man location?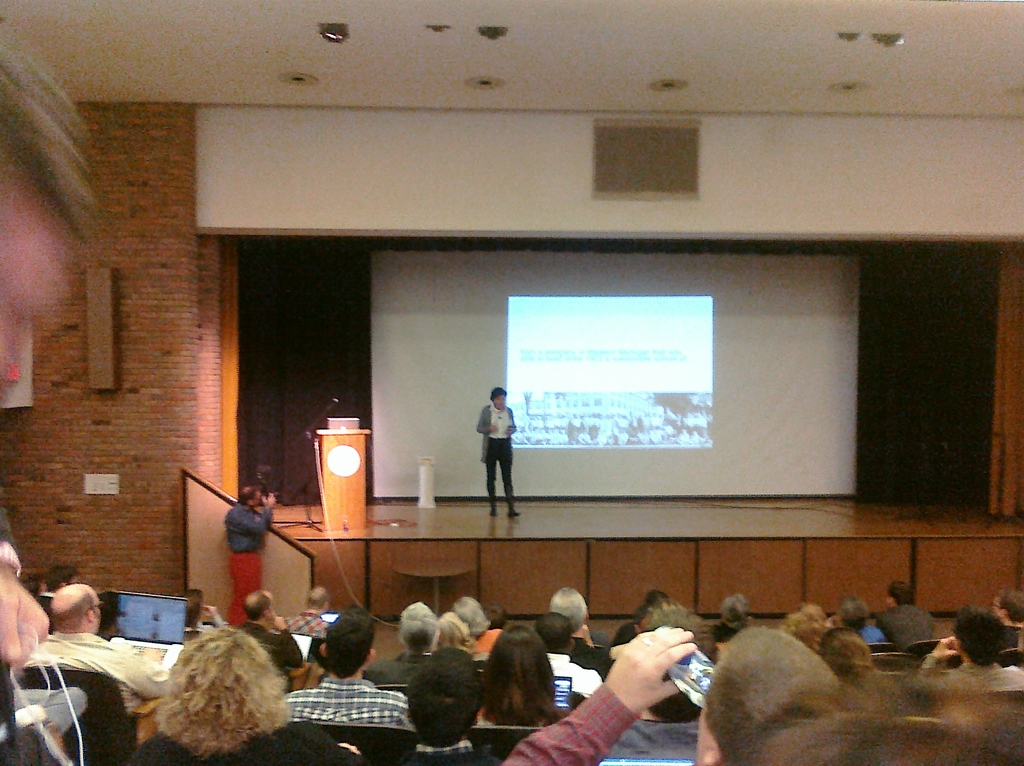
<bbox>918, 605, 1023, 696</bbox>
